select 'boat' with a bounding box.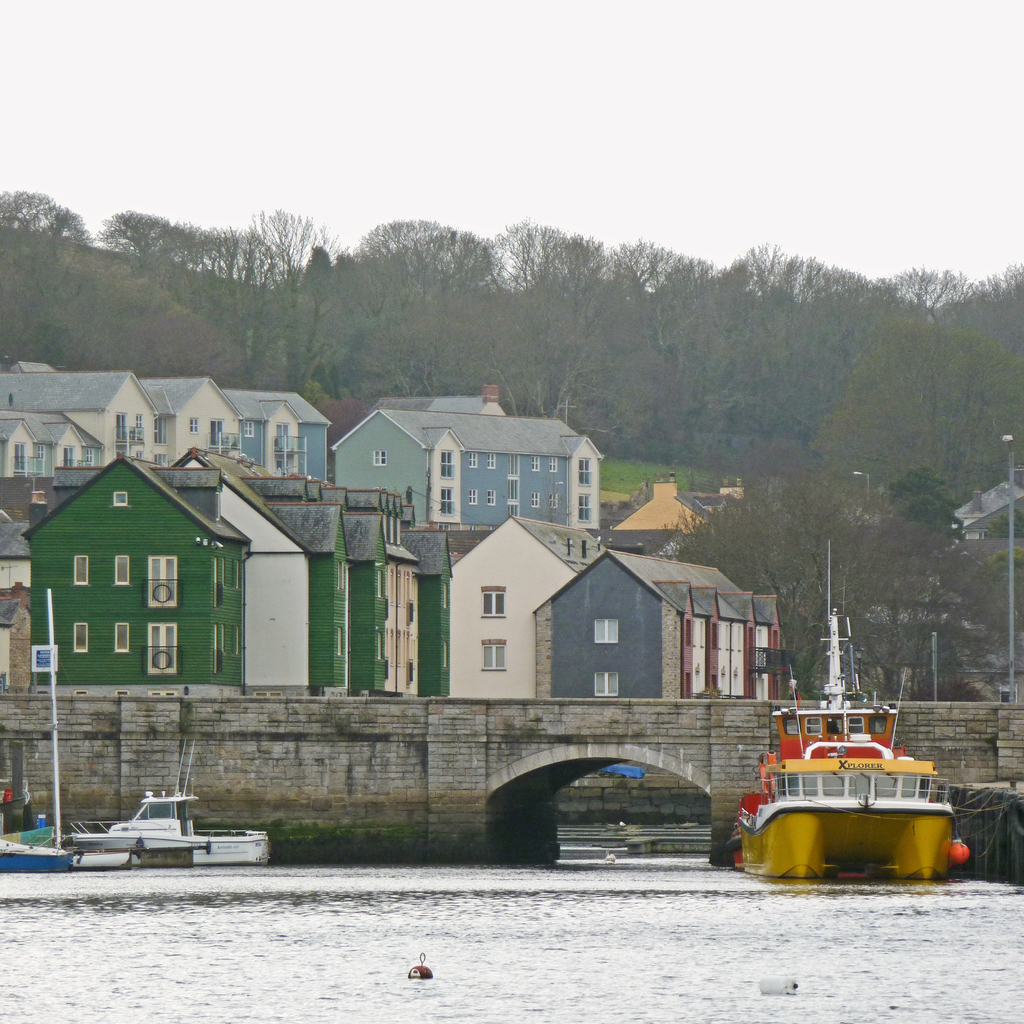
rect(60, 736, 287, 875).
